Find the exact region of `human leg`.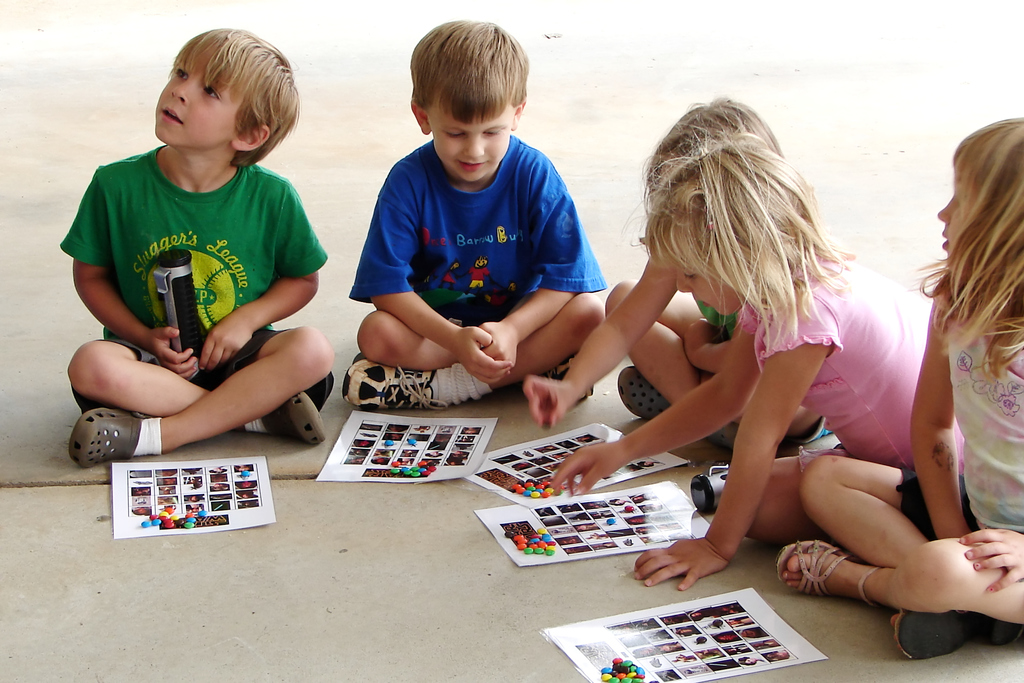
Exact region: [left=62, top=332, right=326, bottom=447].
